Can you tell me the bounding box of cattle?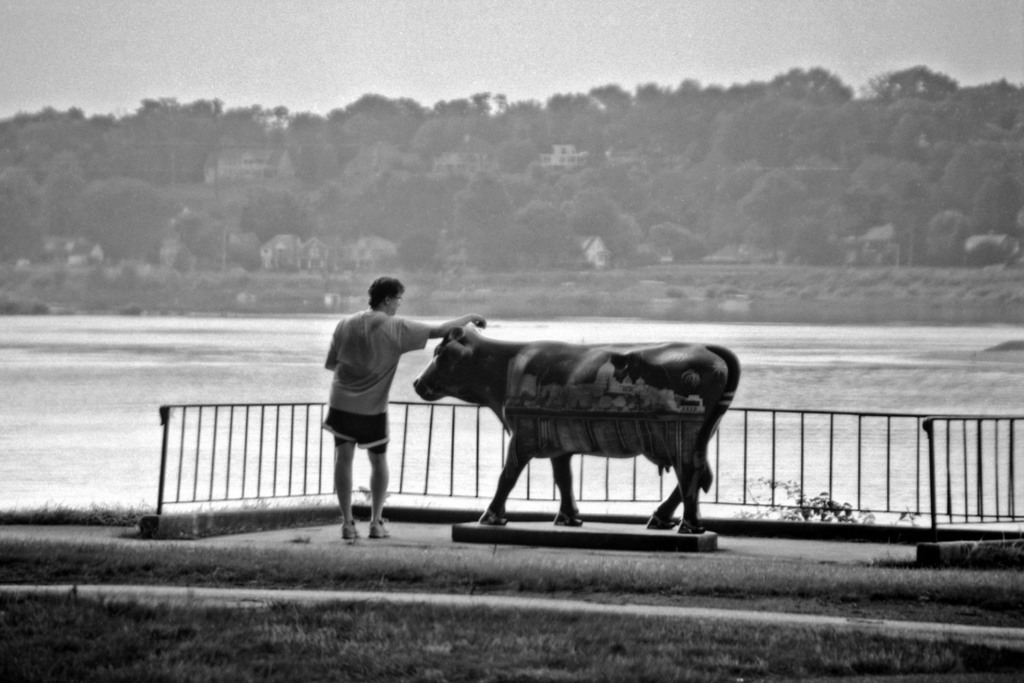
Rect(405, 311, 690, 534).
